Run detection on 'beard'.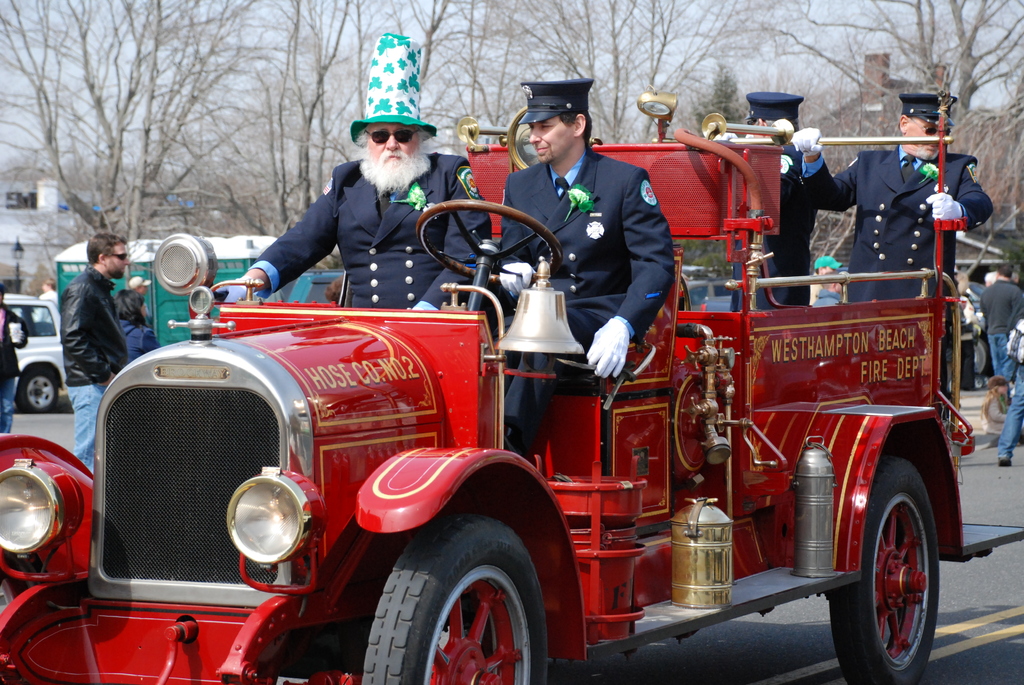
Result: detection(360, 142, 431, 199).
